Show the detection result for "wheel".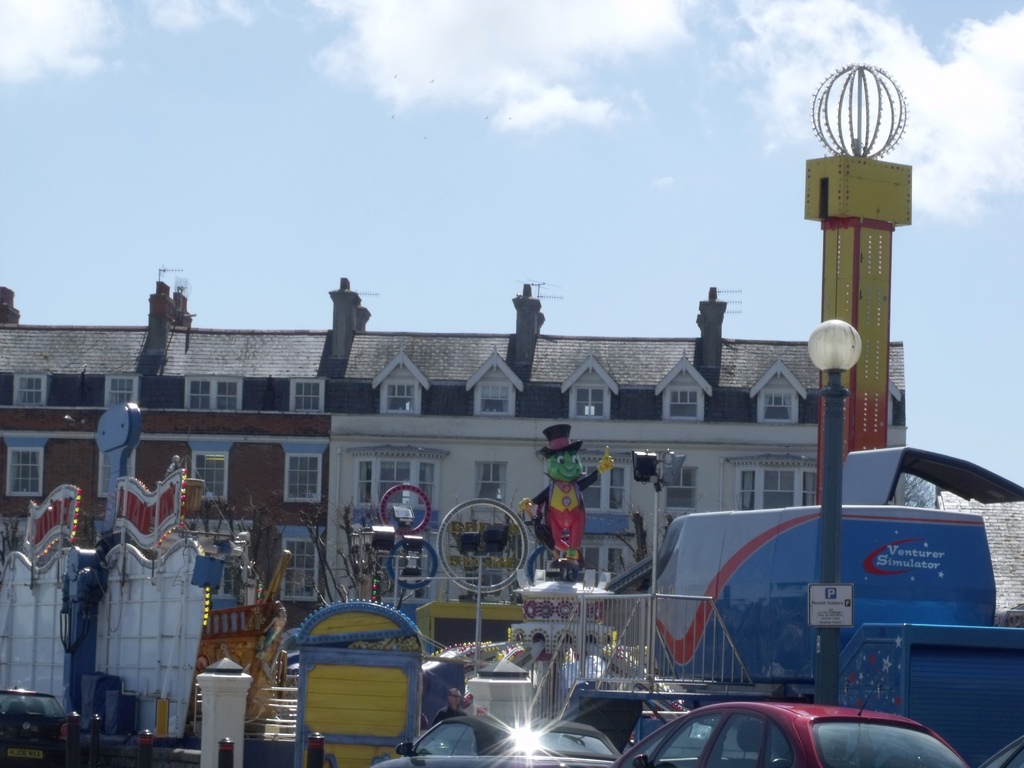
BBox(388, 536, 436, 590).
